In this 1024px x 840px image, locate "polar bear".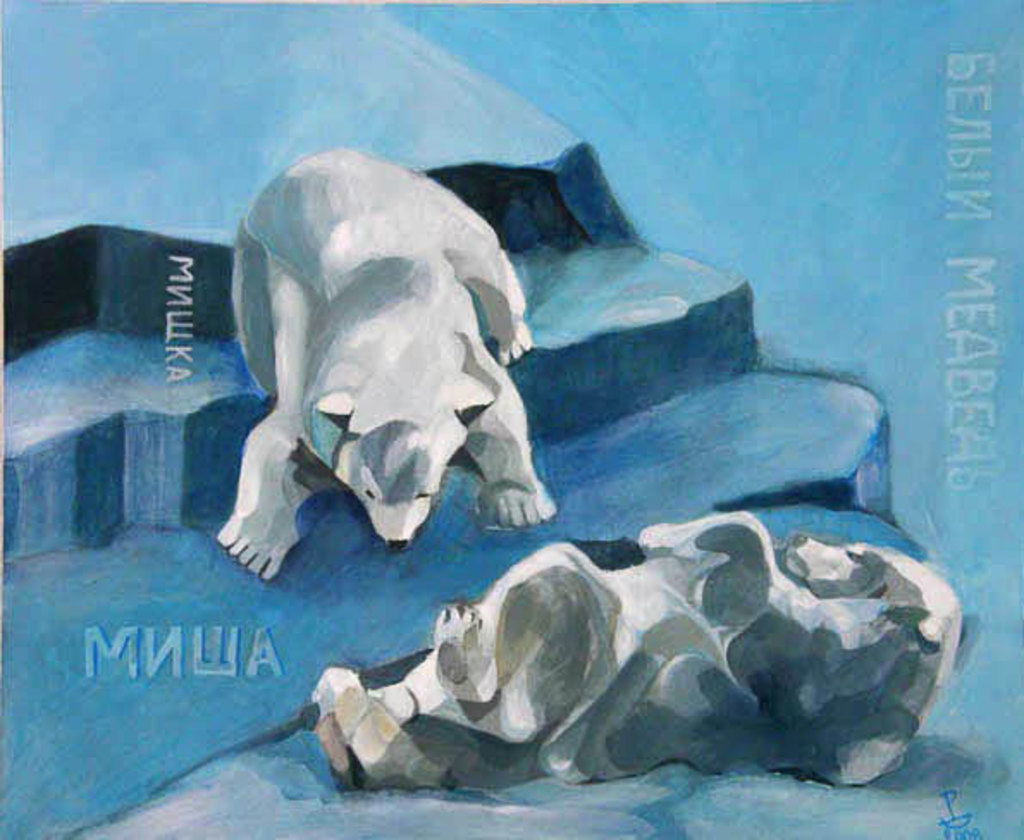
Bounding box: 310 508 965 792.
